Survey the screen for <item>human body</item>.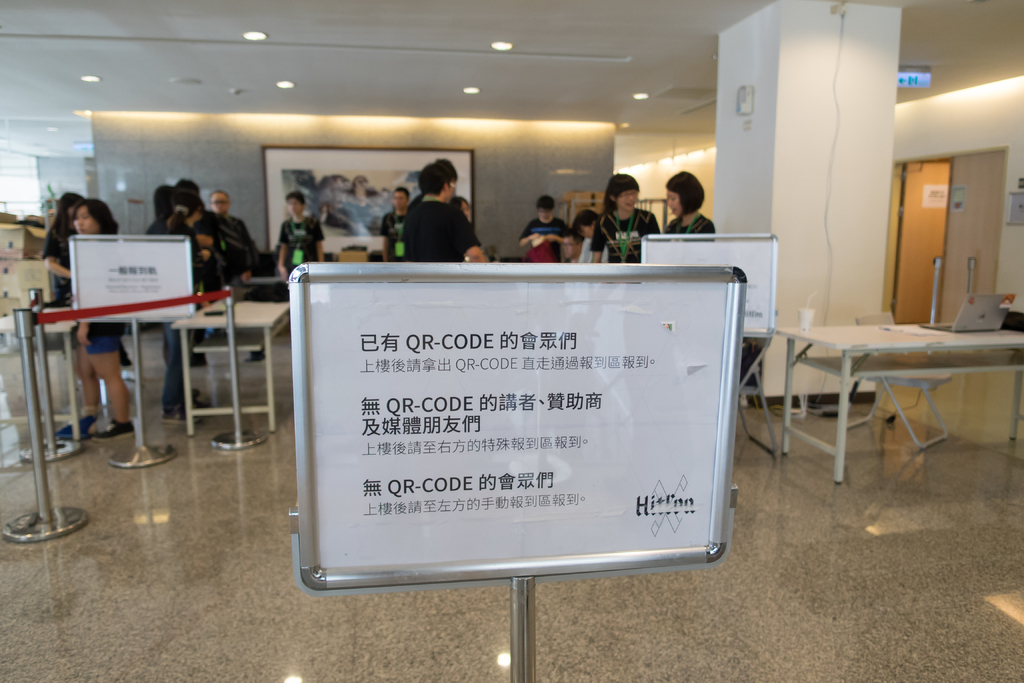
Survey found: (x1=662, y1=171, x2=725, y2=250).
